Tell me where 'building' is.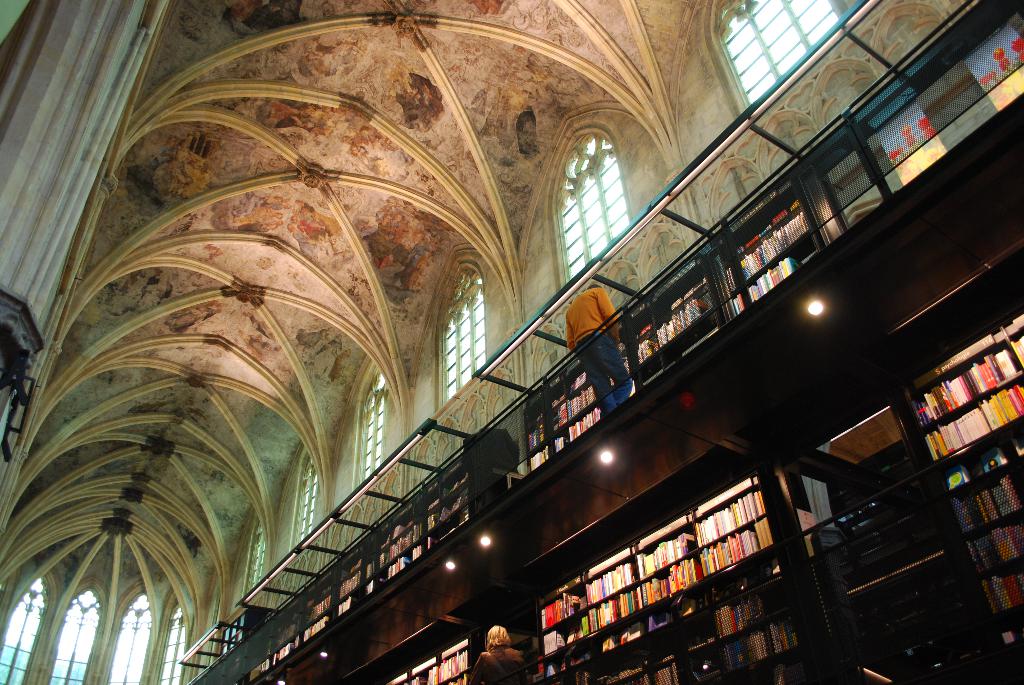
'building' is at [x1=0, y1=0, x2=1023, y2=684].
